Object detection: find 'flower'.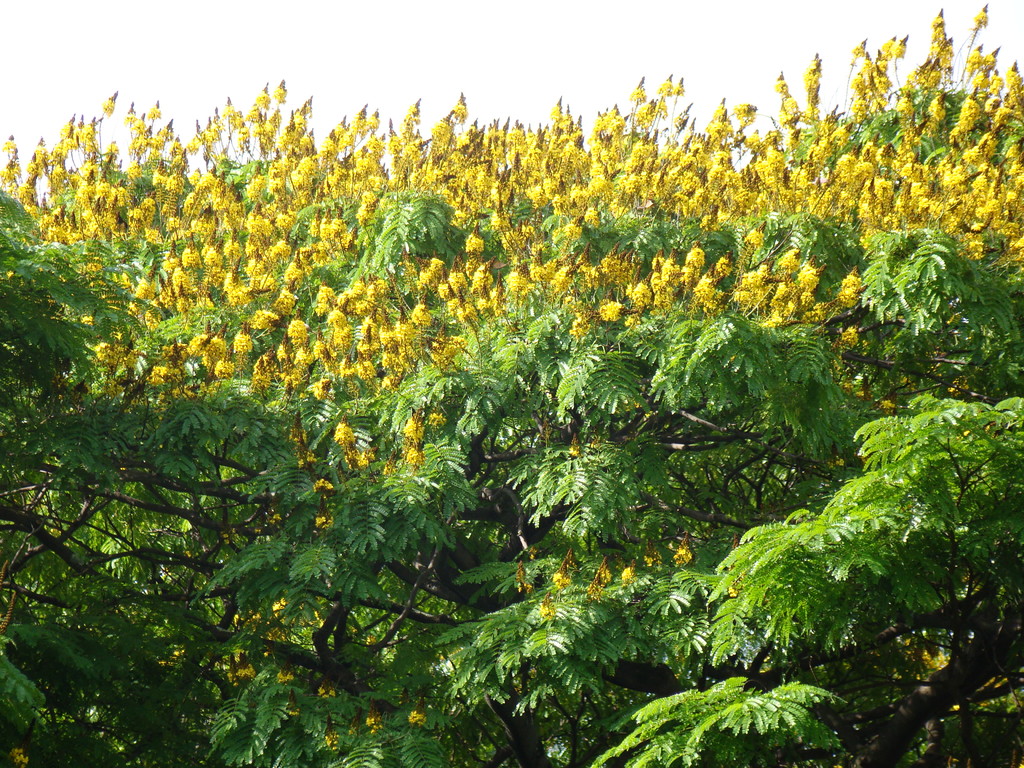
locate(916, 643, 957, 678).
